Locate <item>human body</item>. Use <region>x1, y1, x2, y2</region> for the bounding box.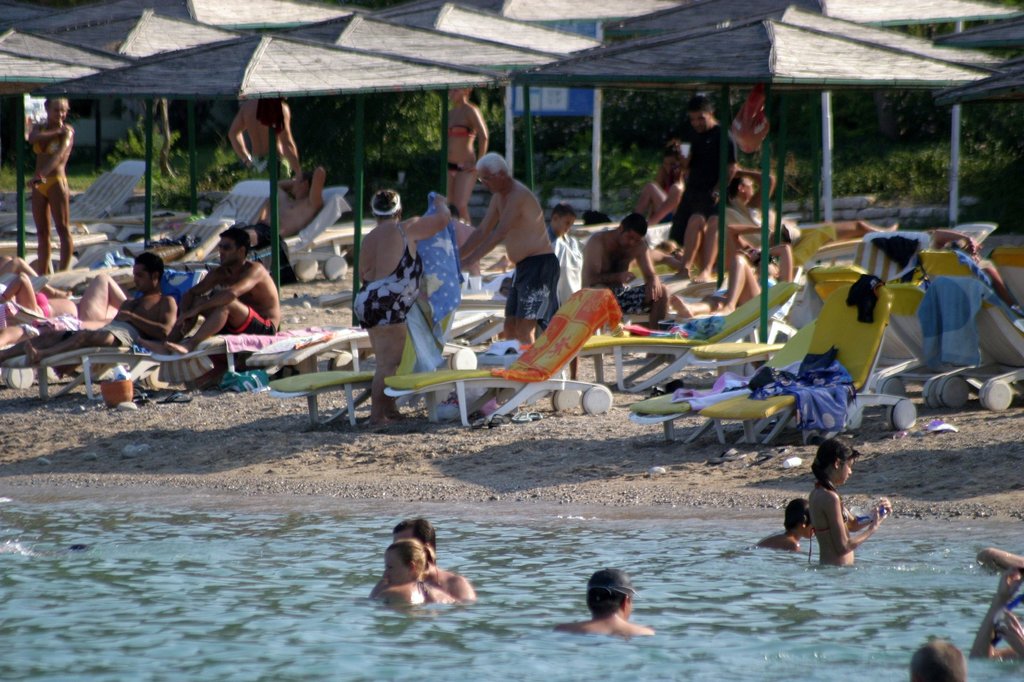
<region>676, 234, 789, 290</region>.
